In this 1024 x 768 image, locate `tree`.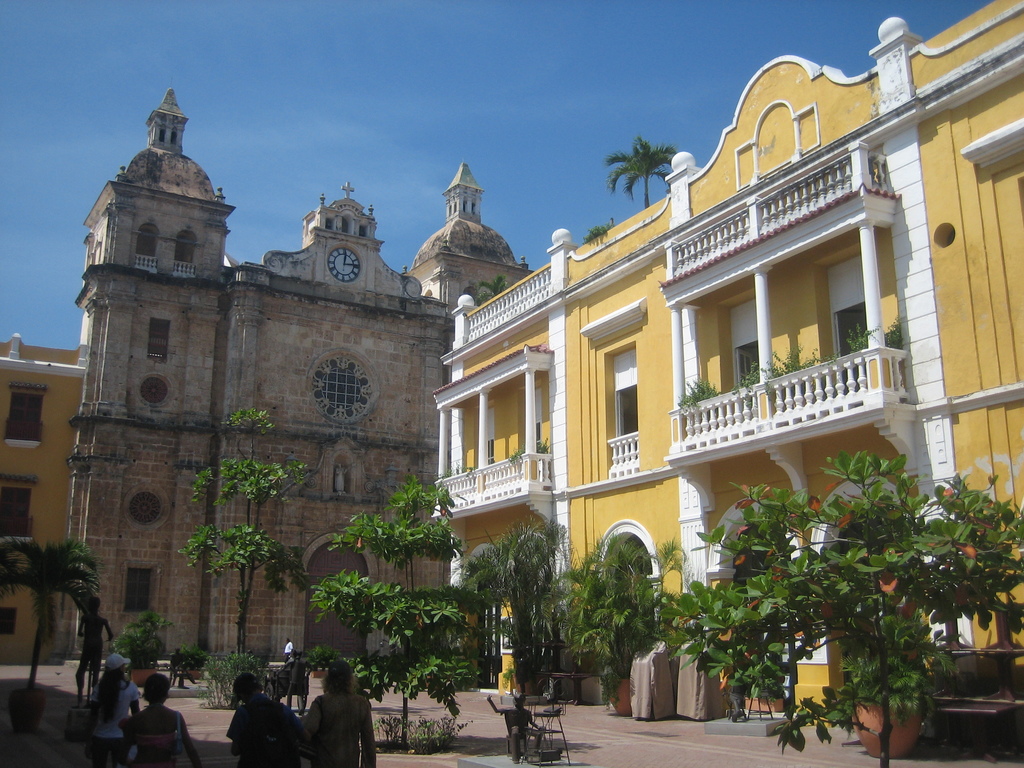
Bounding box: {"x1": 182, "y1": 408, "x2": 316, "y2": 664}.
